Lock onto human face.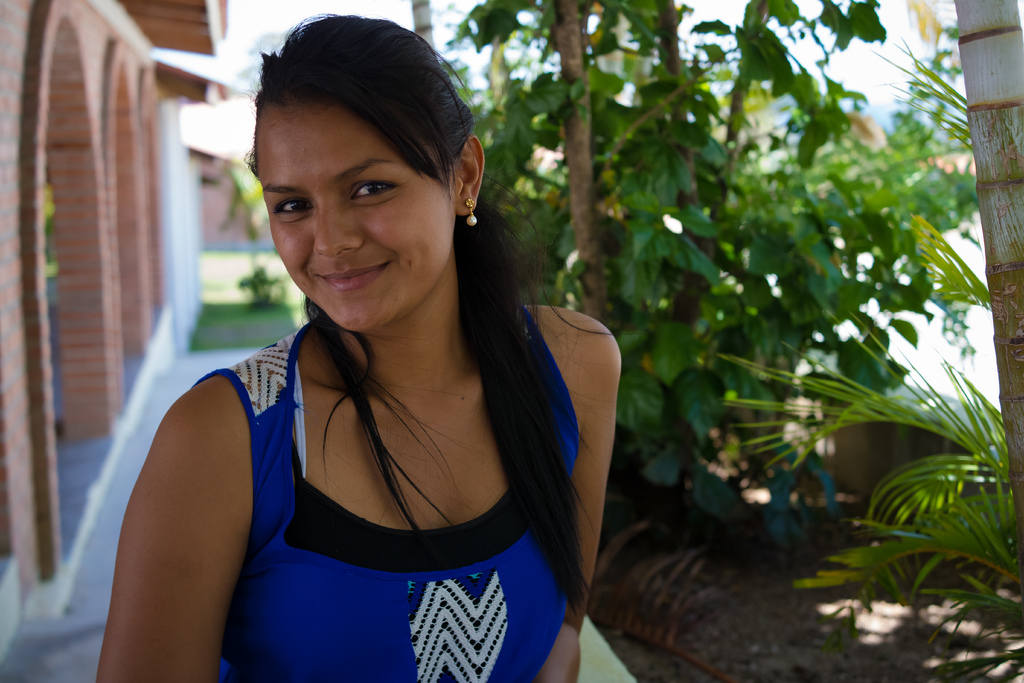
Locked: pyautogui.locateOnScreen(257, 102, 452, 331).
